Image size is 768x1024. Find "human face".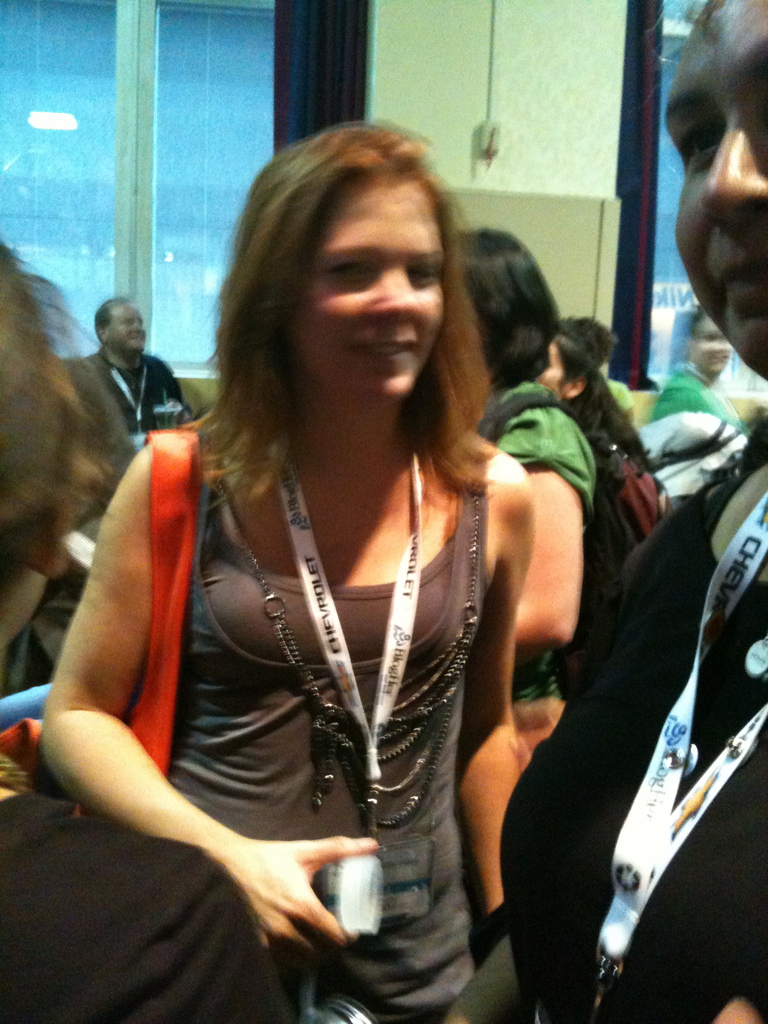
(x1=282, y1=173, x2=448, y2=398).
